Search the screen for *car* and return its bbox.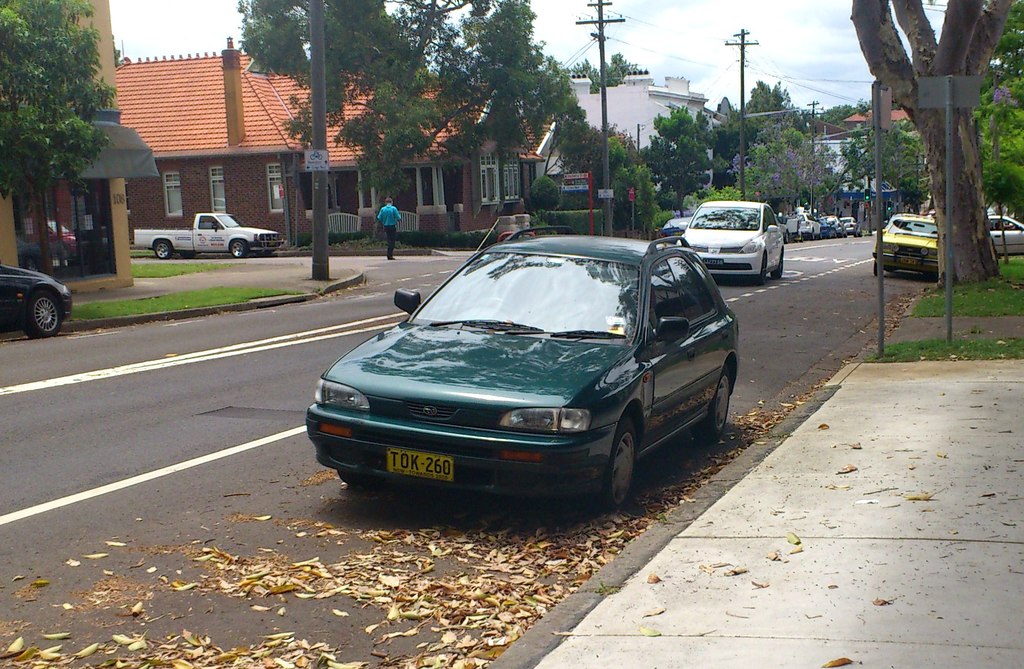
Found: Rect(304, 226, 737, 506).
